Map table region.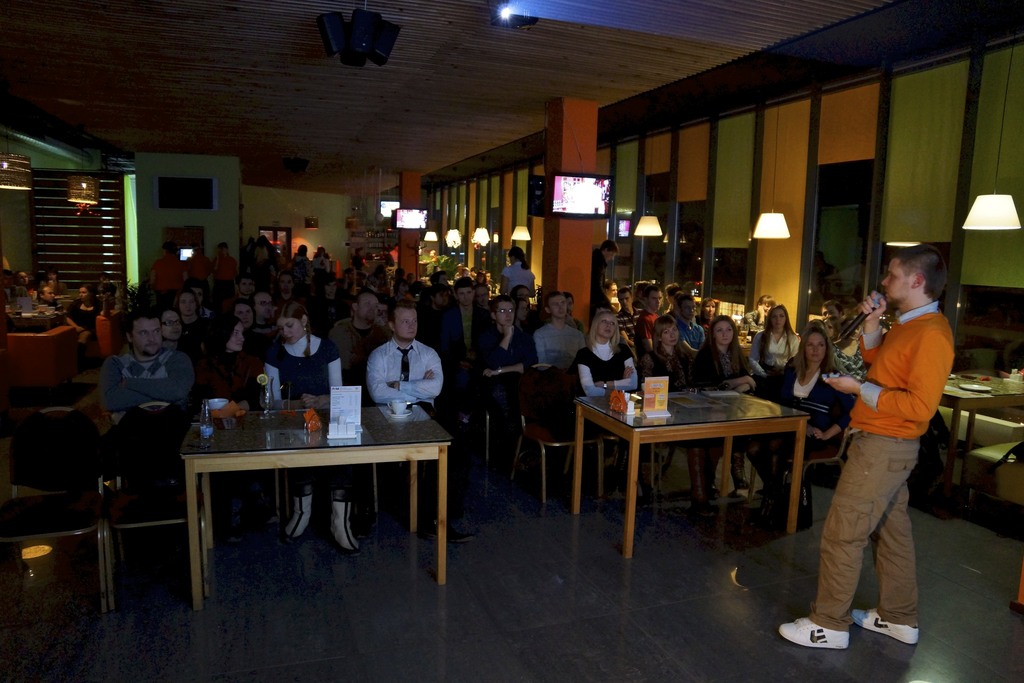
Mapped to 580, 381, 835, 555.
